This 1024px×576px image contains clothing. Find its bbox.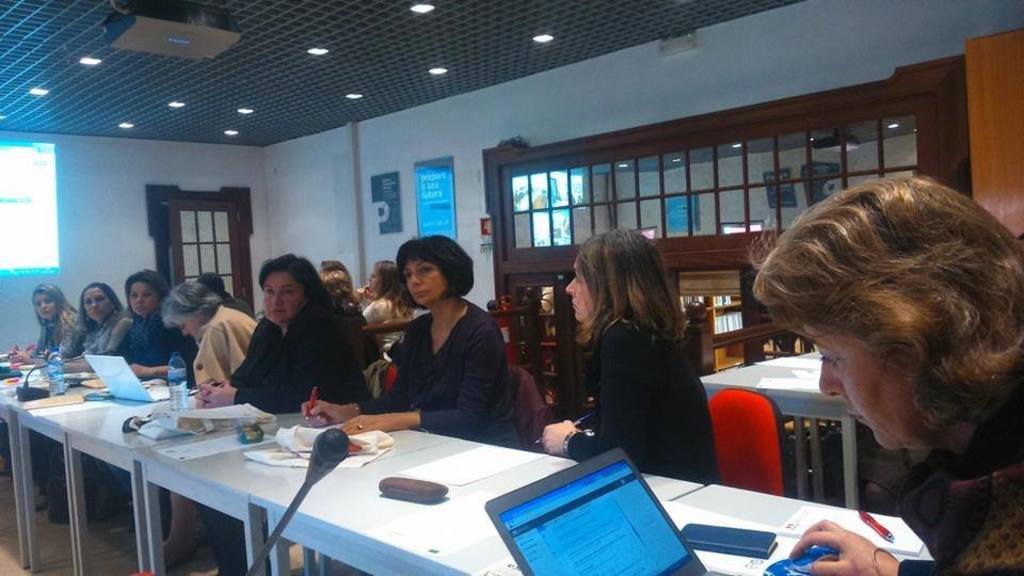
bbox=(113, 313, 190, 365).
